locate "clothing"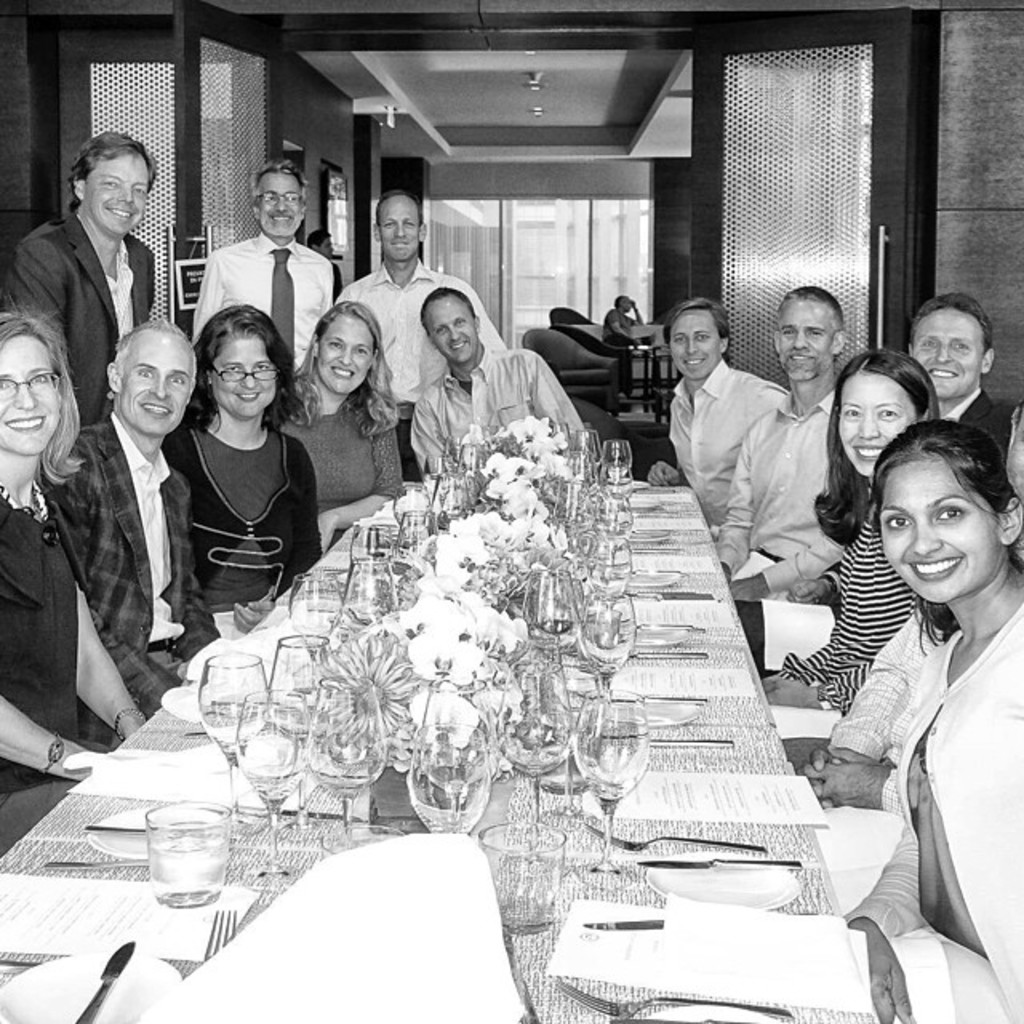
(x1=410, y1=341, x2=579, y2=467)
